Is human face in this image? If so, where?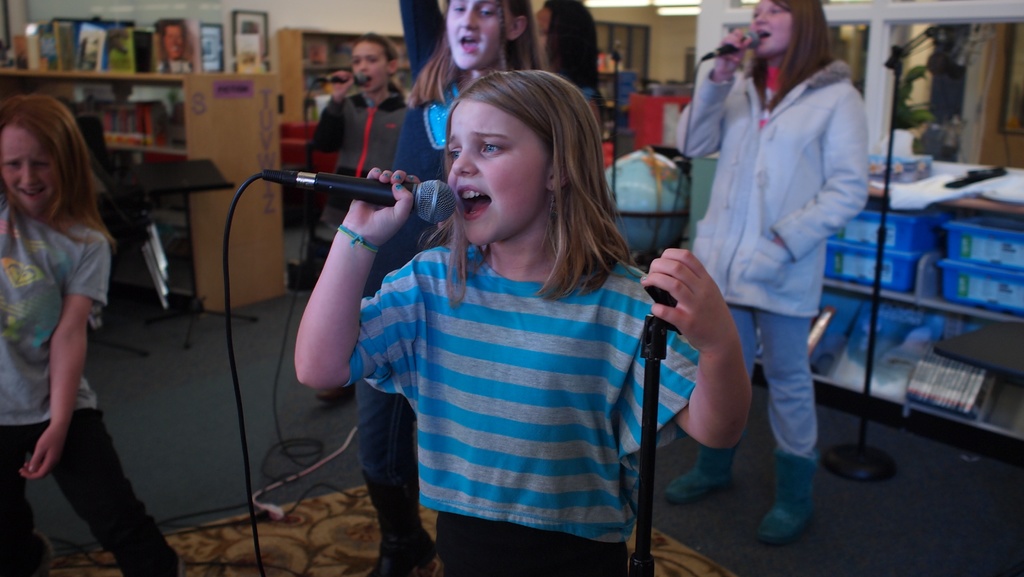
Yes, at bbox(451, 0, 509, 67).
